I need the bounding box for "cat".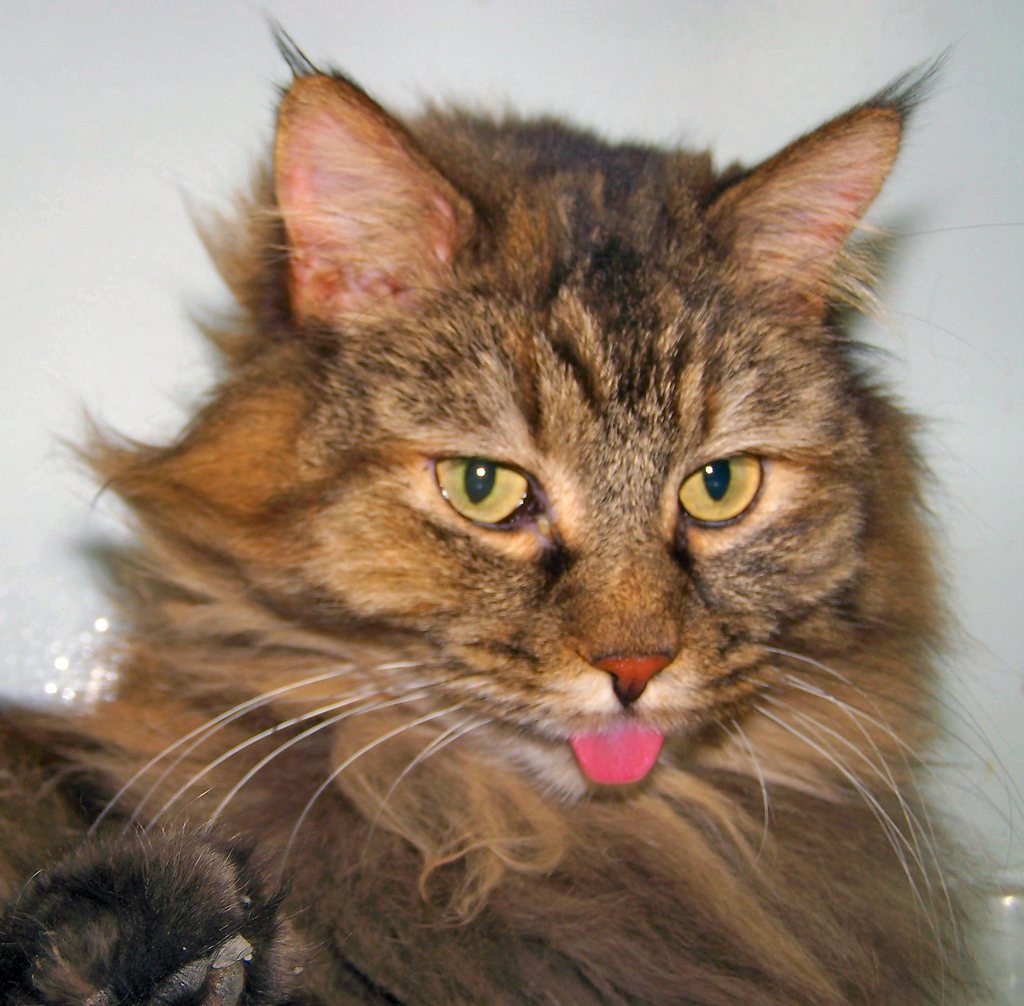
Here it is: (0, 0, 1023, 1001).
